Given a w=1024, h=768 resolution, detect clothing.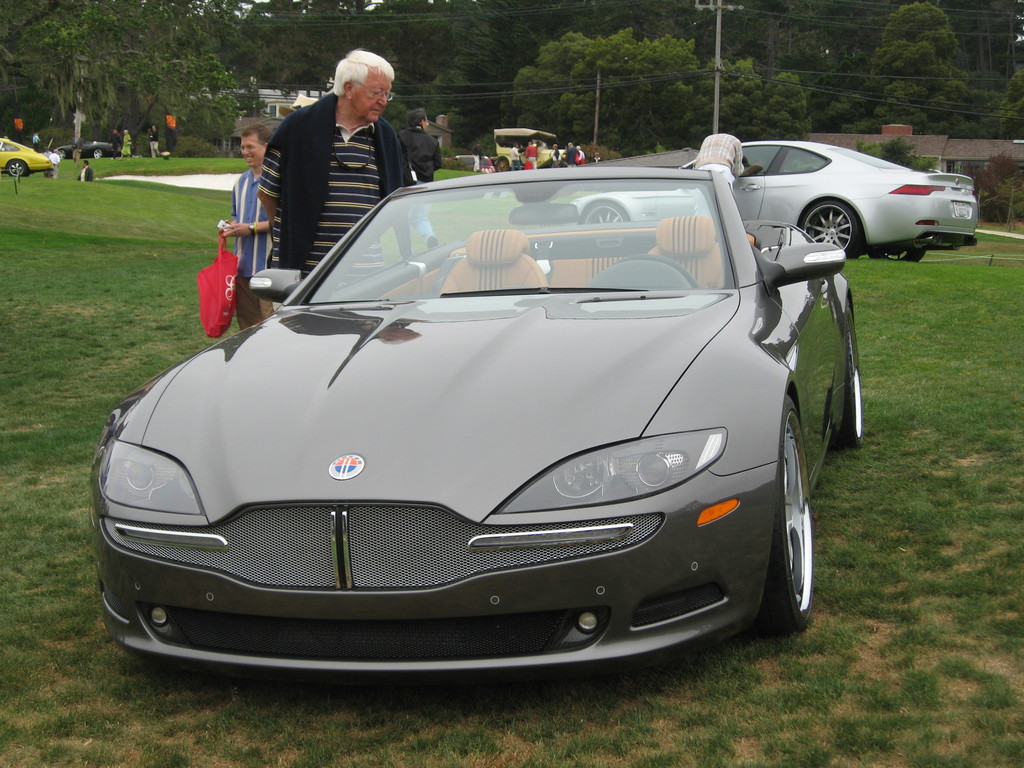
(109, 134, 119, 157).
